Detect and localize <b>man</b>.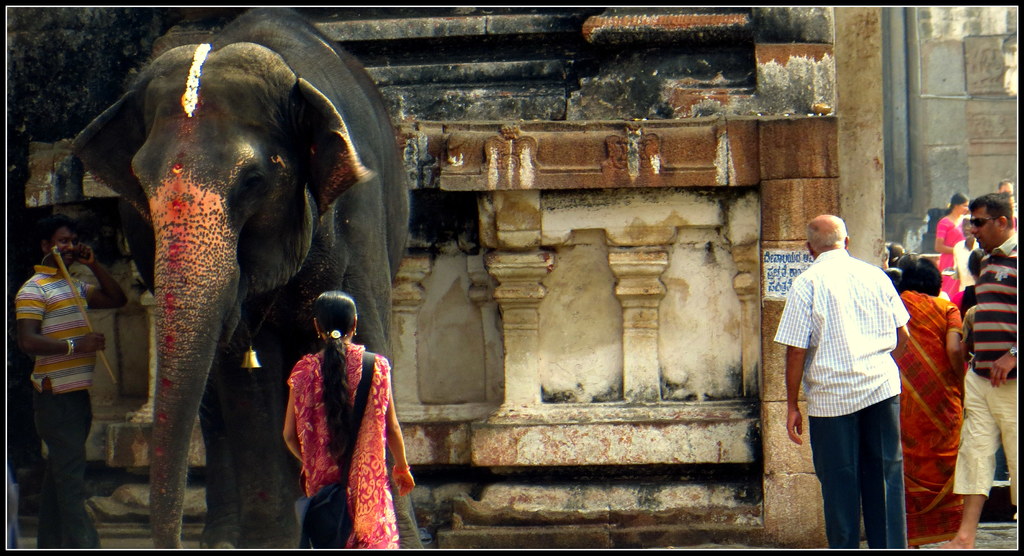
Localized at 942,193,1018,551.
